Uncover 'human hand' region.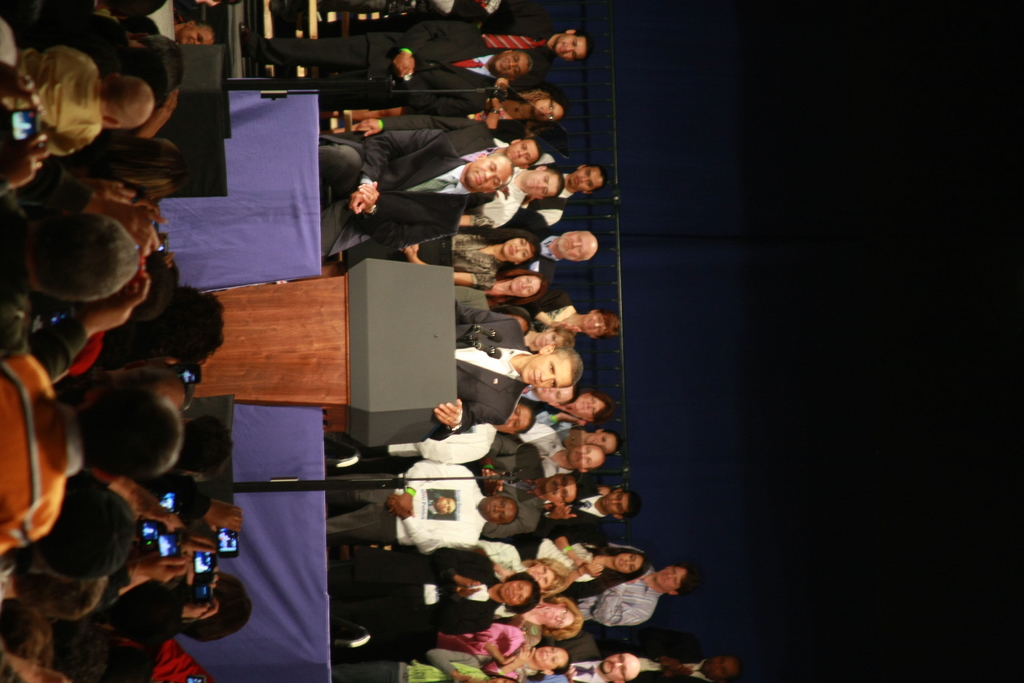
Uncovered: box=[348, 190, 364, 220].
